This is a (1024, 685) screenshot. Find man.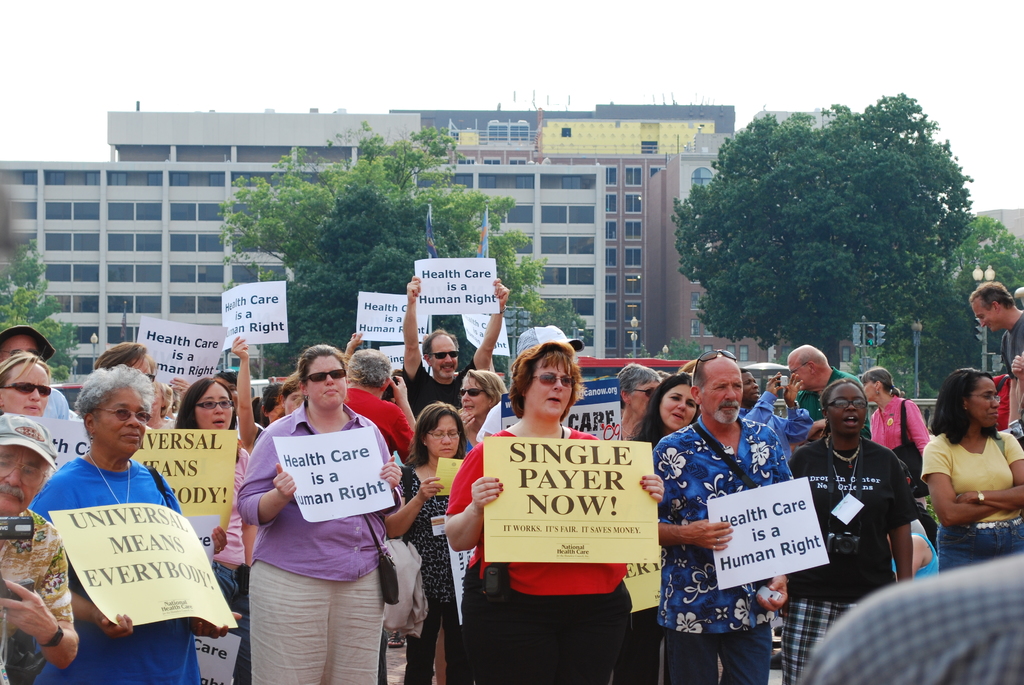
Bounding box: x1=967 y1=280 x2=1023 y2=436.
